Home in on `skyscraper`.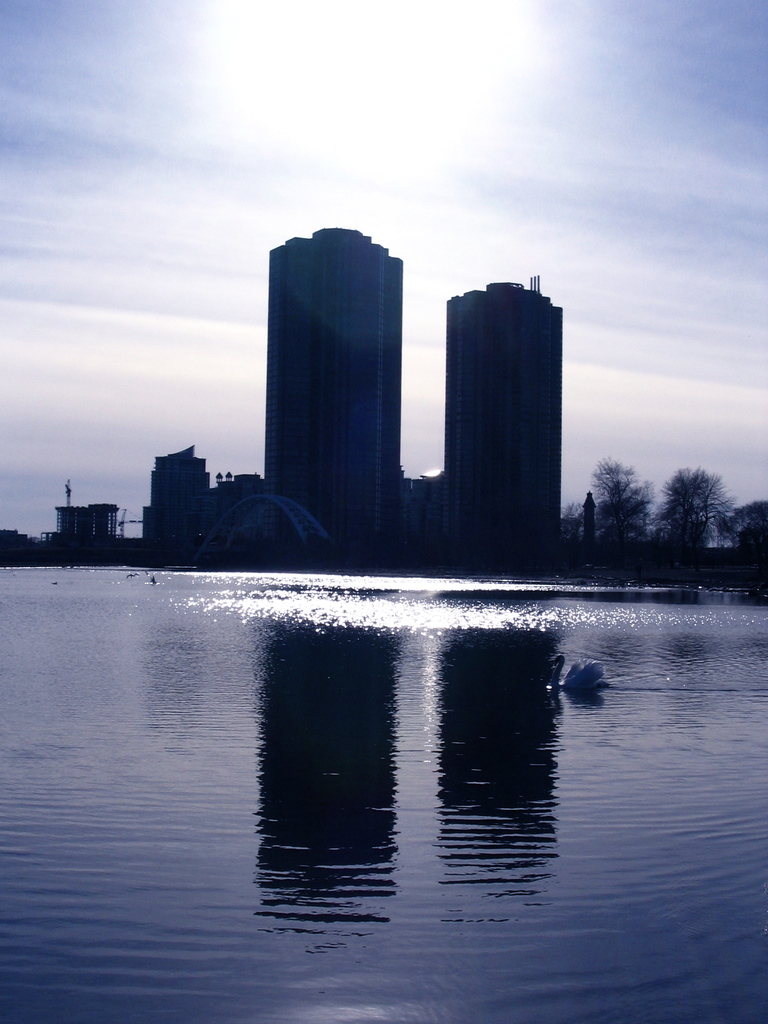
Homed in at l=447, t=273, r=563, b=559.
